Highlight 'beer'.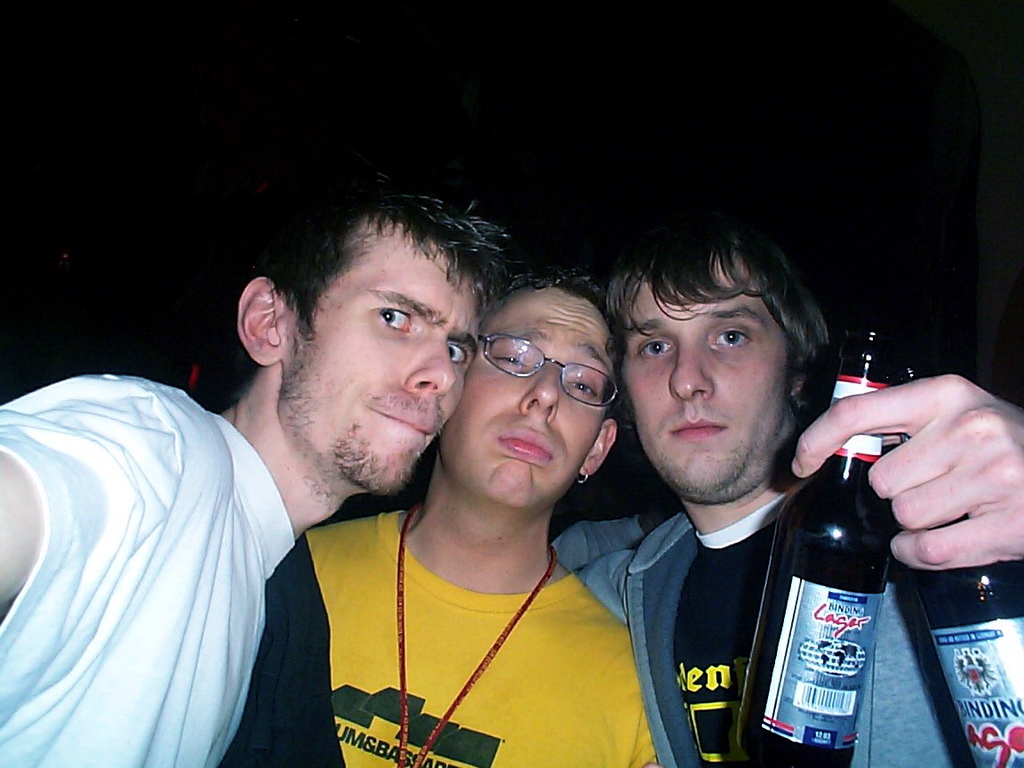
Highlighted region: bbox(902, 331, 1023, 767).
